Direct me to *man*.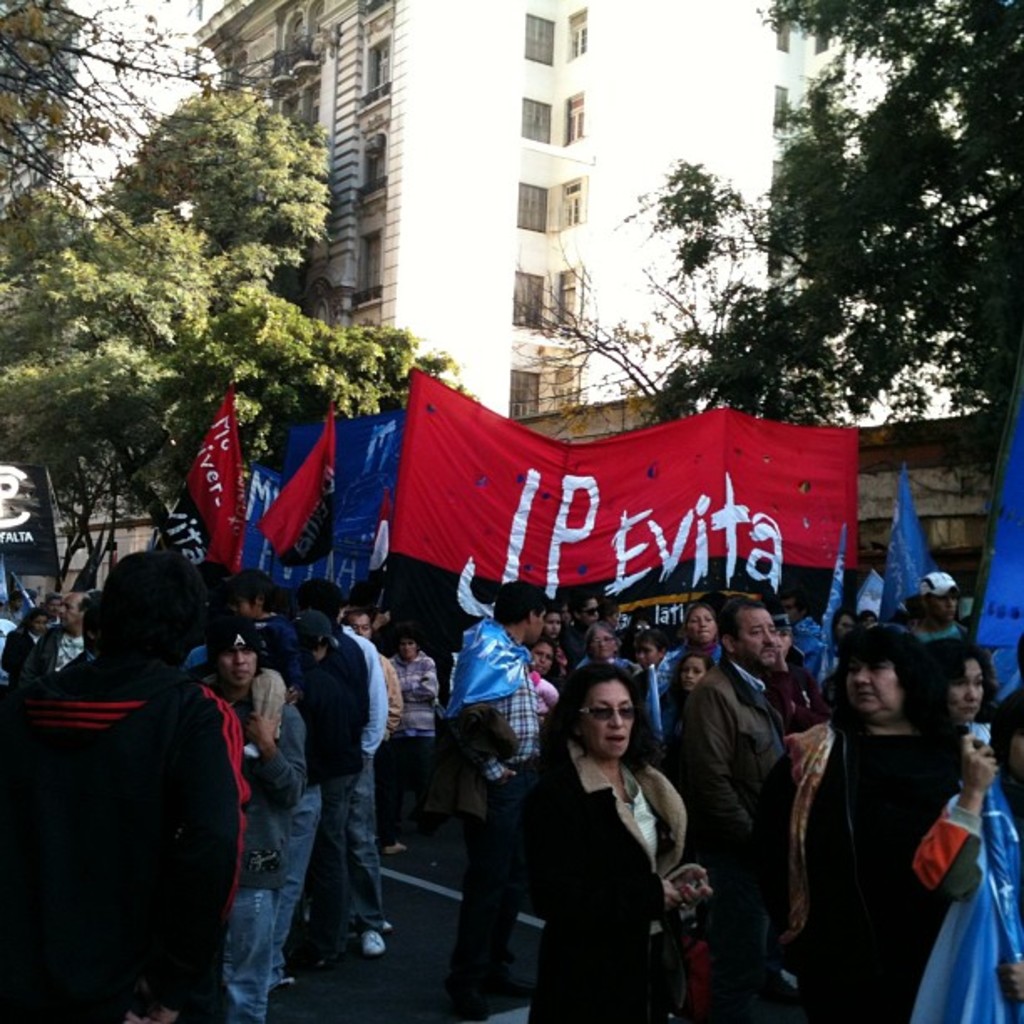
Direction: region(920, 567, 982, 644).
